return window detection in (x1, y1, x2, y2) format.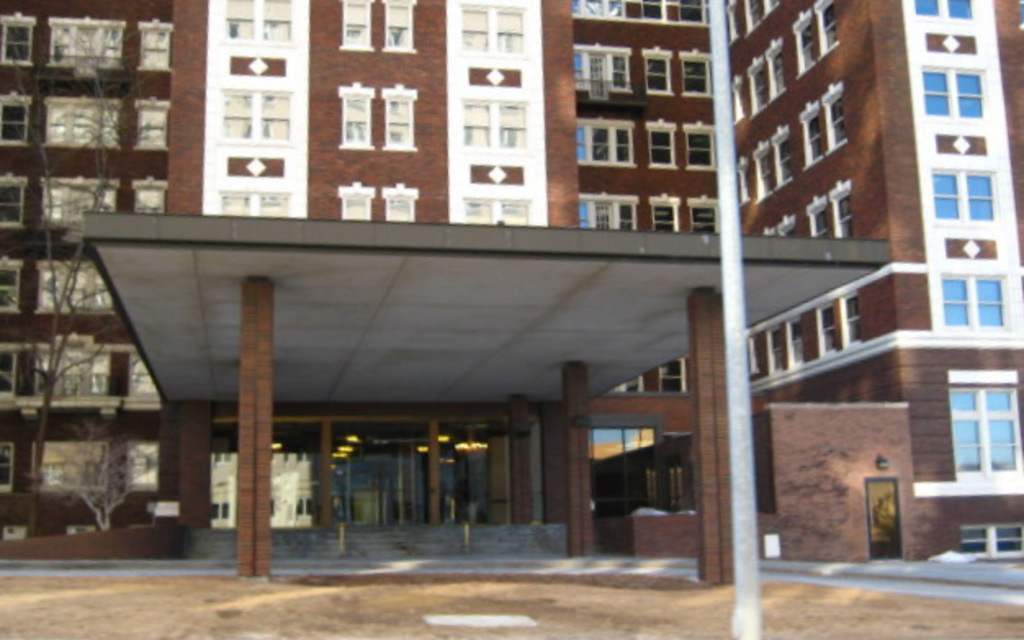
(577, 195, 631, 229).
